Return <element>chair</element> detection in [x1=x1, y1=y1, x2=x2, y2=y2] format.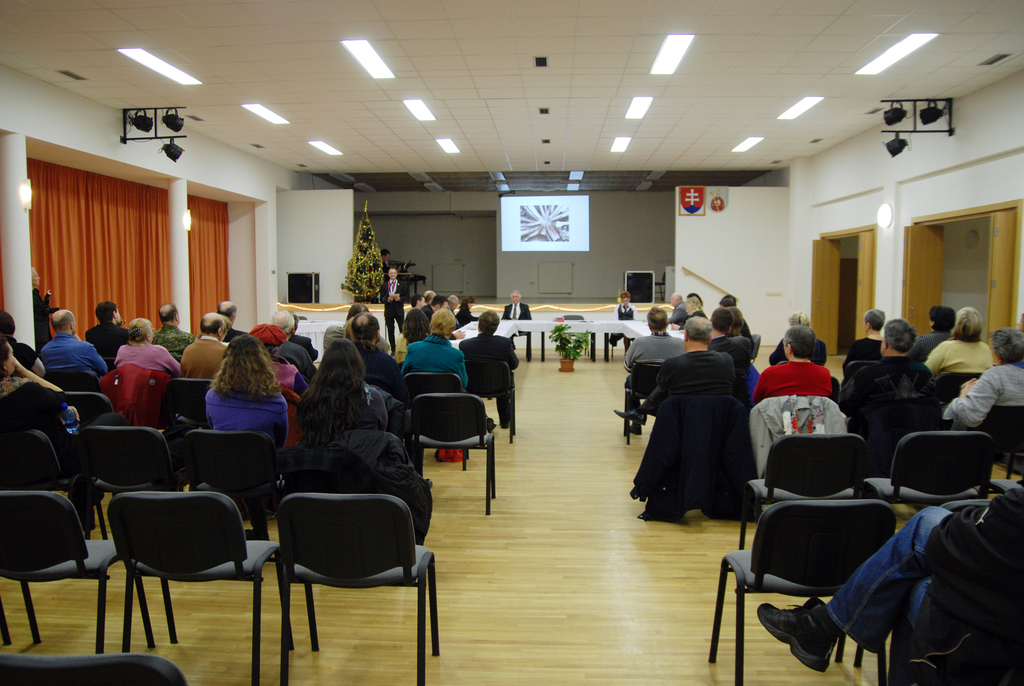
[x1=845, y1=363, x2=876, y2=380].
